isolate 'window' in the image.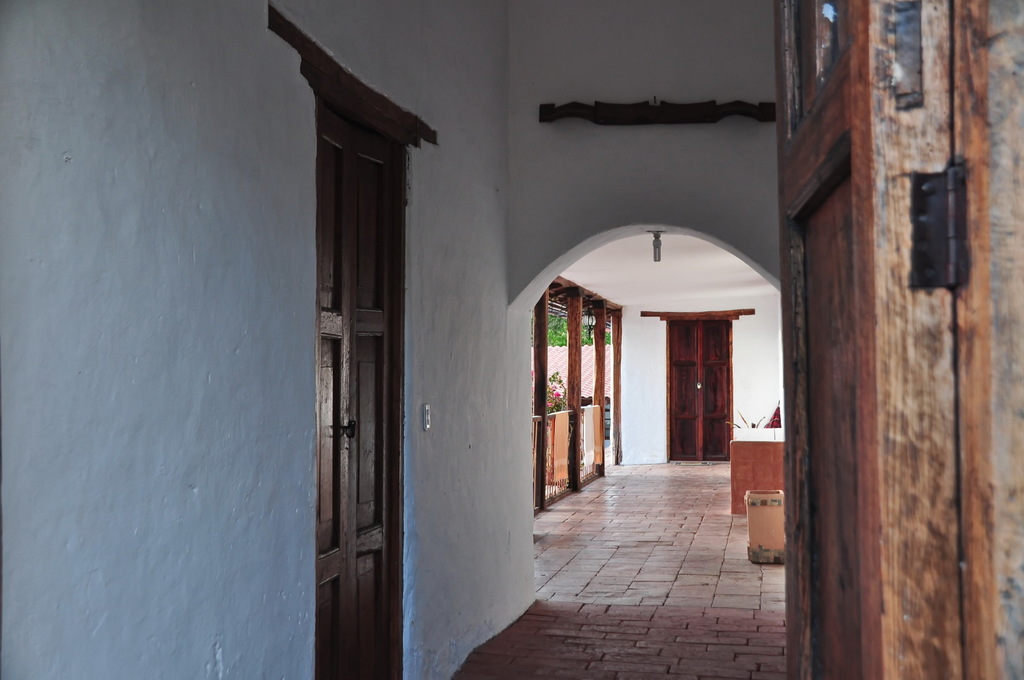
Isolated region: {"left": 796, "top": 0, "right": 843, "bottom": 107}.
